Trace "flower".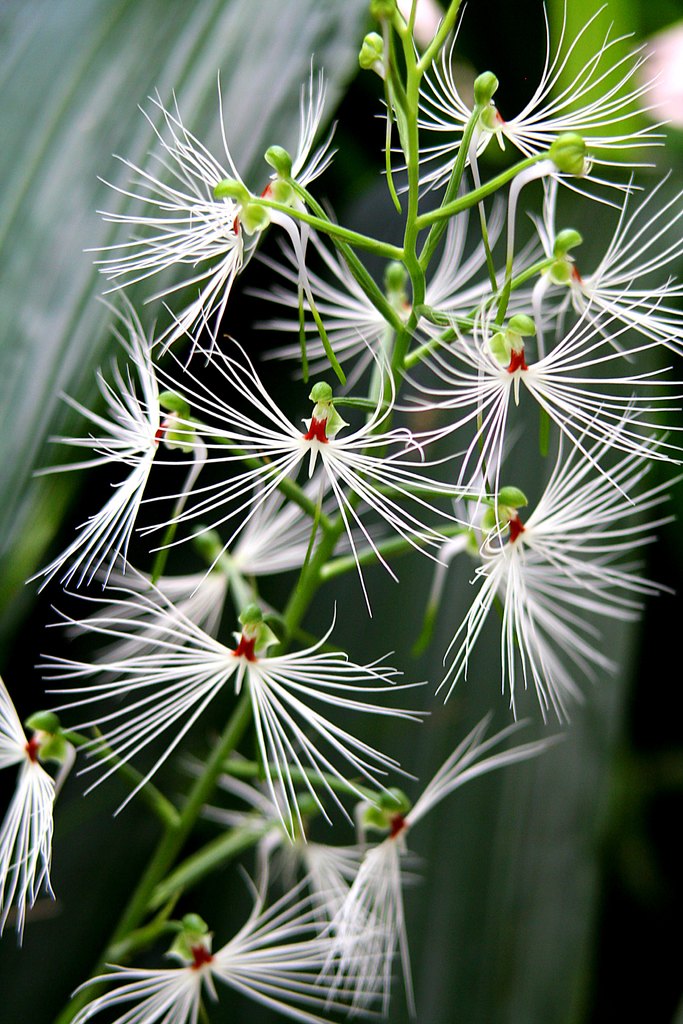
Traced to Rect(104, 111, 298, 278).
